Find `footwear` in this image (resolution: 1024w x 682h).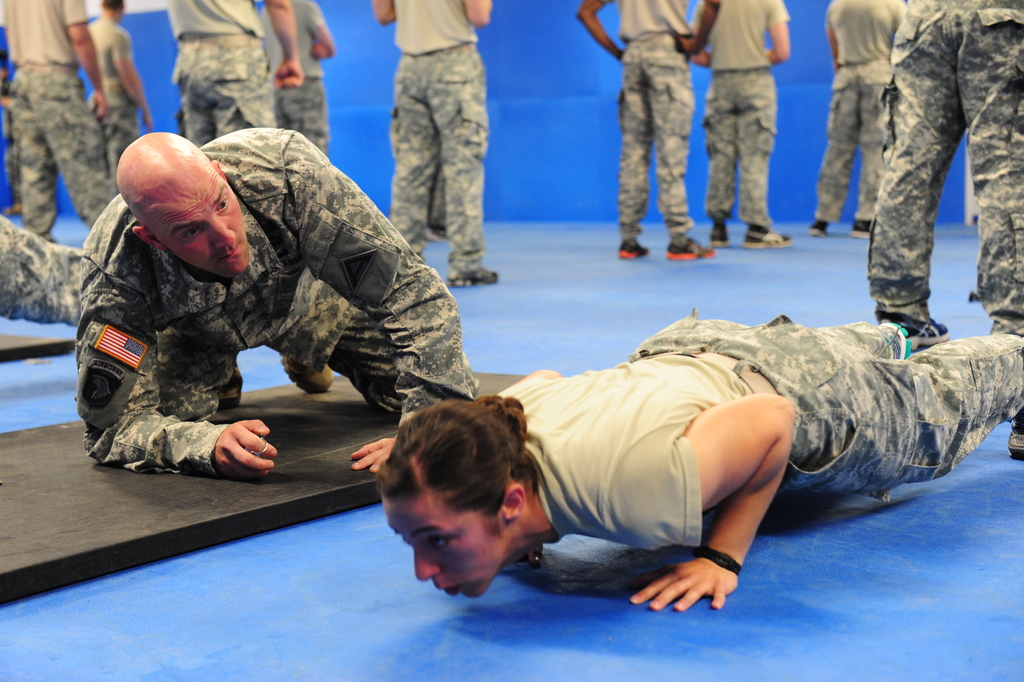
region(281, 354, 336, 394).
